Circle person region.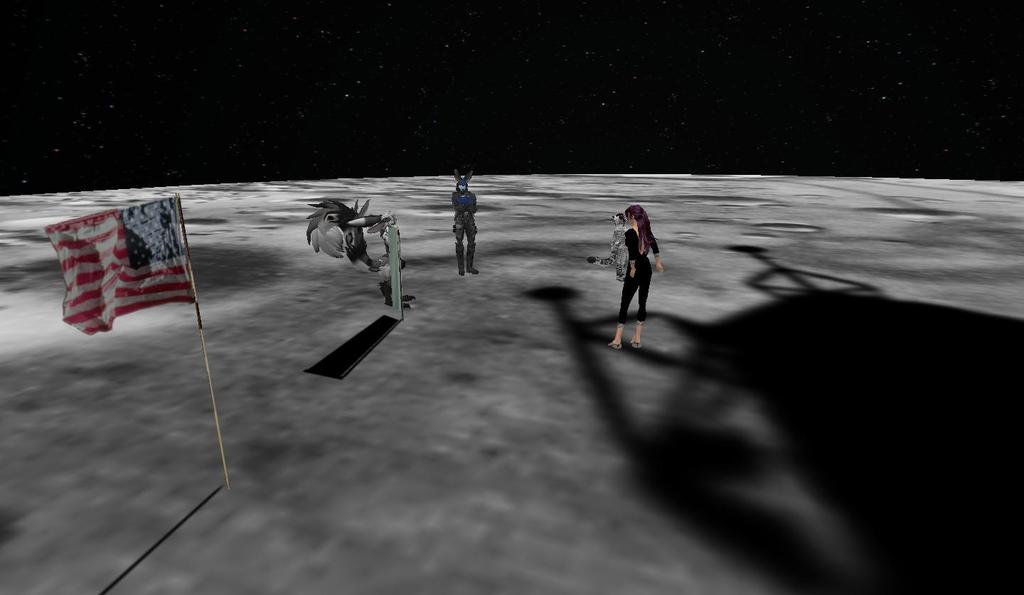
Region: select_region(451, 171, 483, 277).
